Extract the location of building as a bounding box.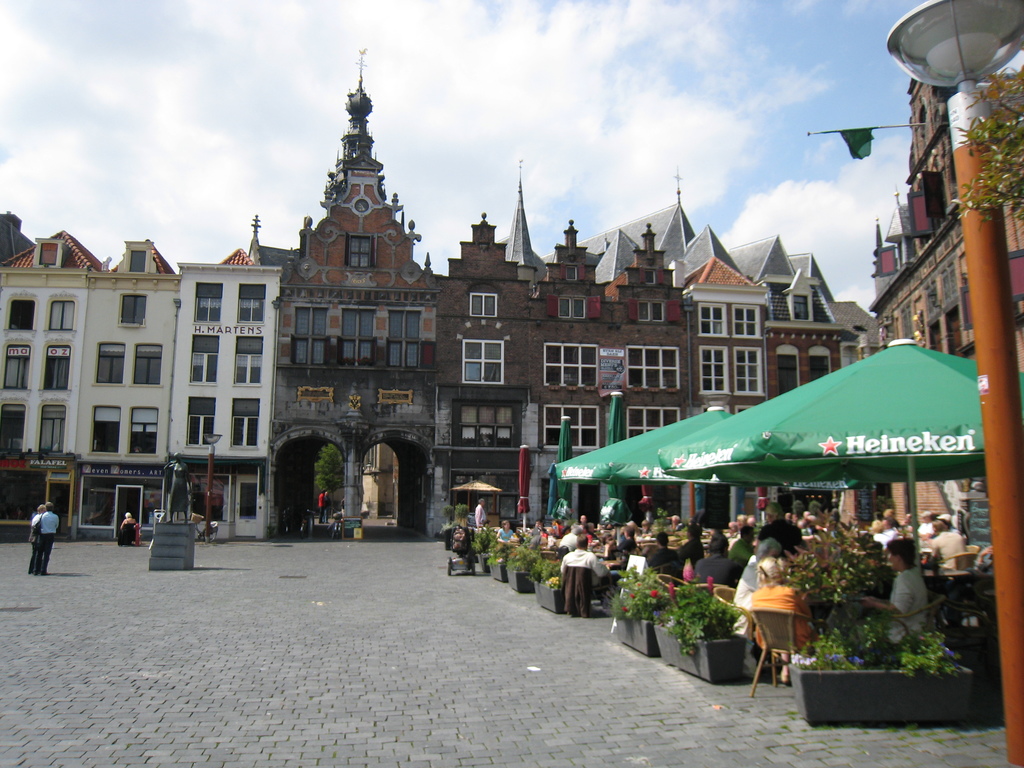
(x1=0, y1=52, x2=884, y2=543).
